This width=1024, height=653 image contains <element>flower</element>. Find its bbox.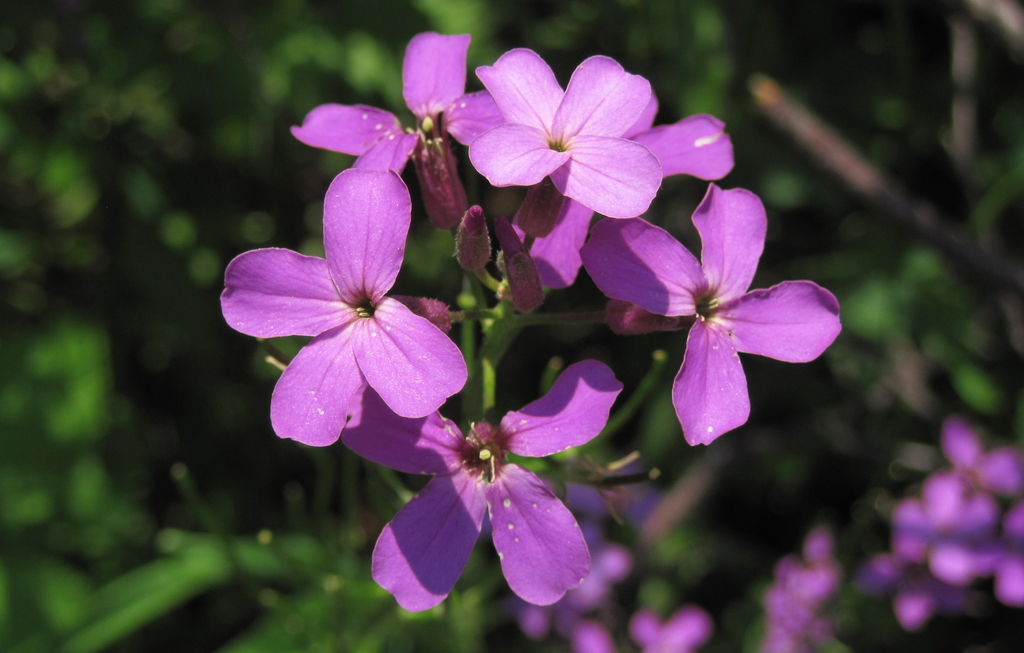
<box>227,152,466,469</box>.
